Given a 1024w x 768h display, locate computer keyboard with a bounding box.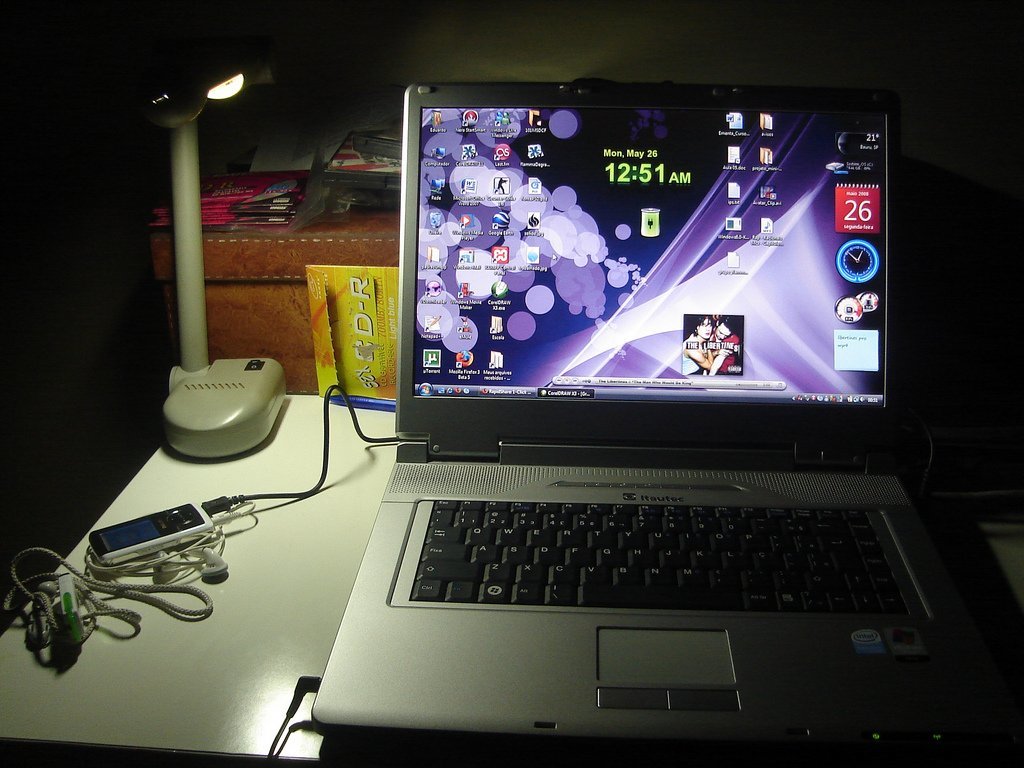
Located: {"left": 406, "top": 491, "right": 926, "bottom": 615}.
